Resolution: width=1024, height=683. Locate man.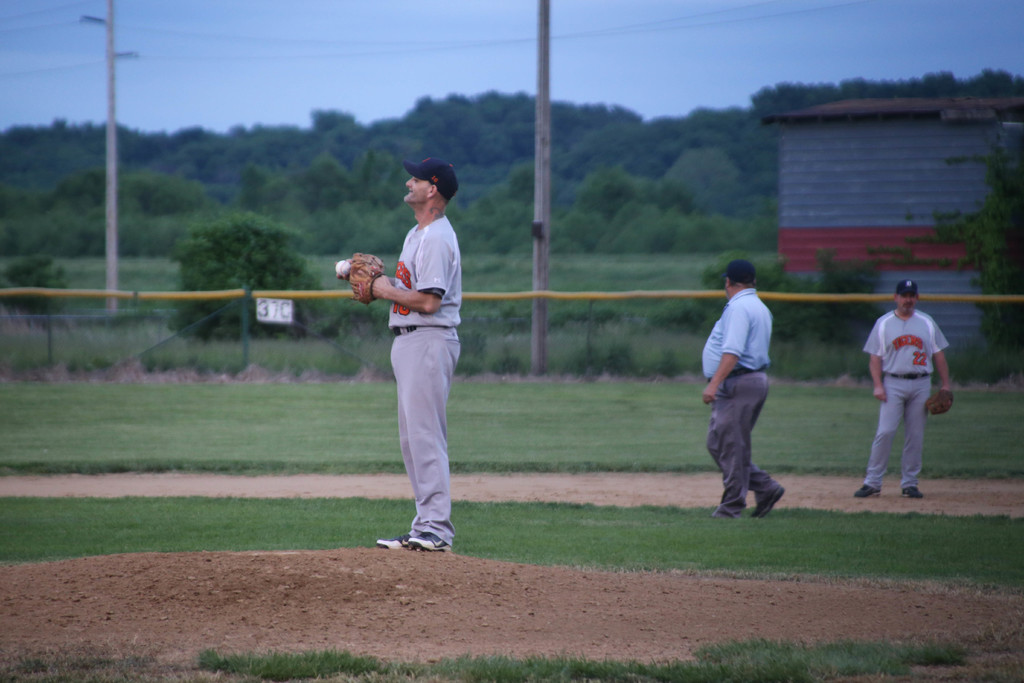
pyautogui.locateOnScreen(700, 259, 786, 517).
